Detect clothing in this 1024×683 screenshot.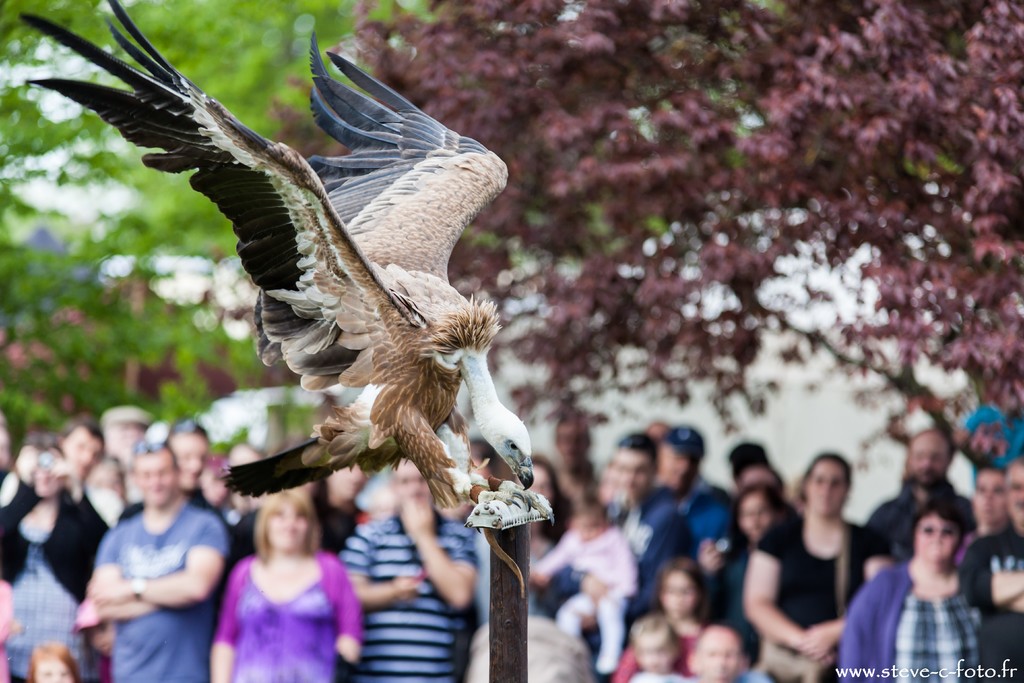
Detection: (550, 489, 681, 682).
